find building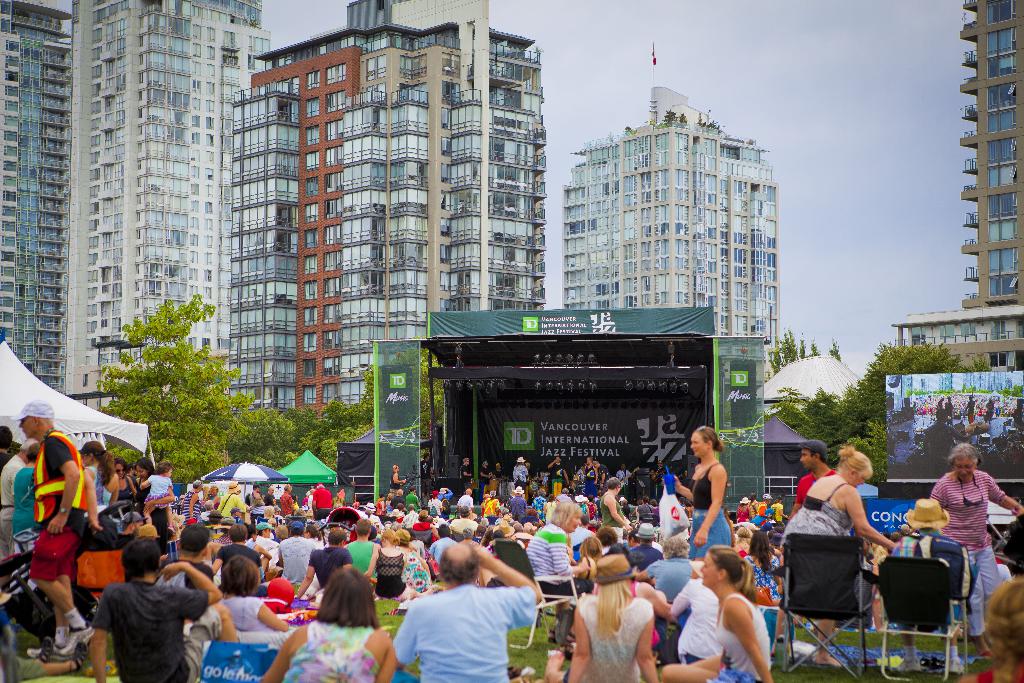
Rect(68, 0, 269, 411)
